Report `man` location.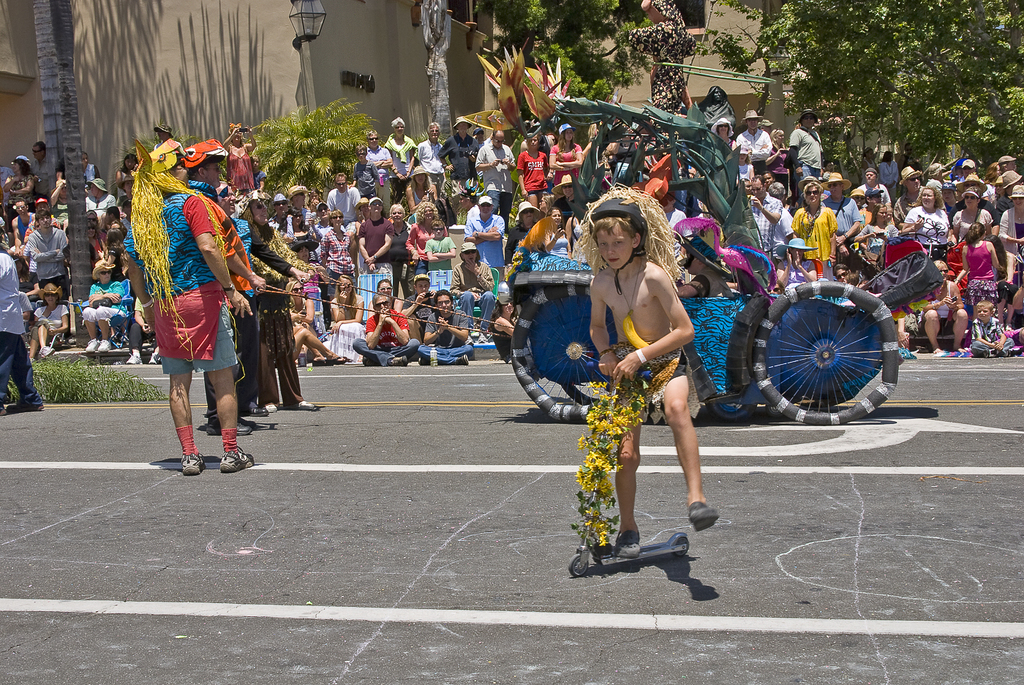
Report: select_region(29, 140, 48, 199).
